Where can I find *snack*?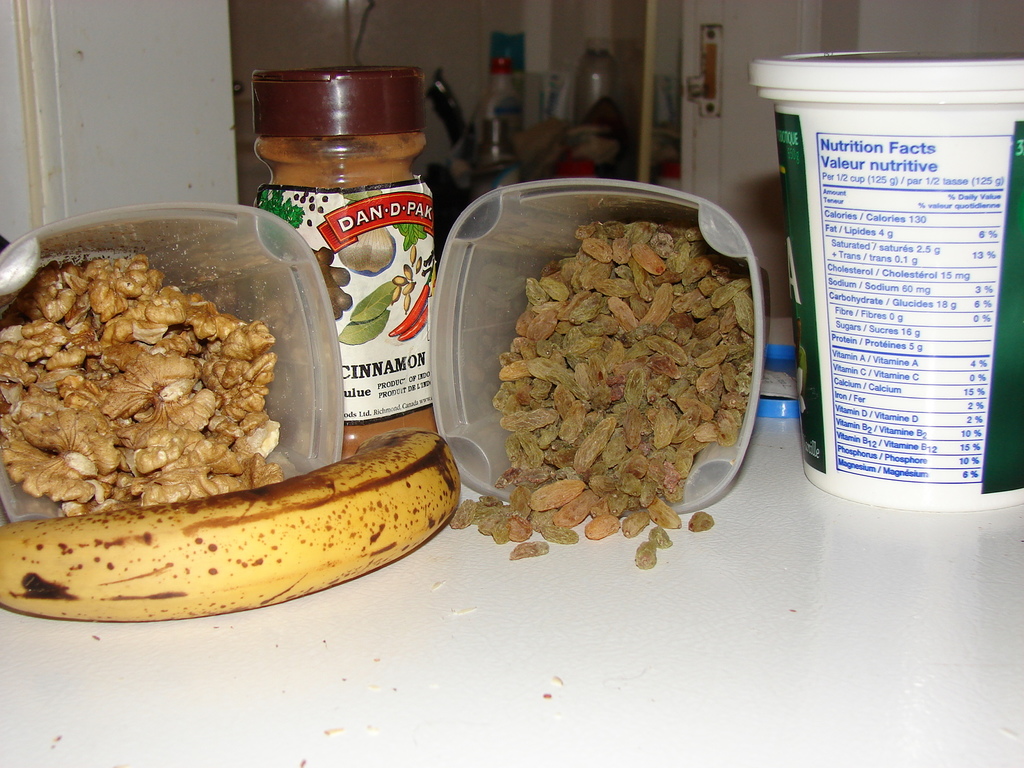
You can find it at (x1=452, y1=212, x2=756, y2=572).
